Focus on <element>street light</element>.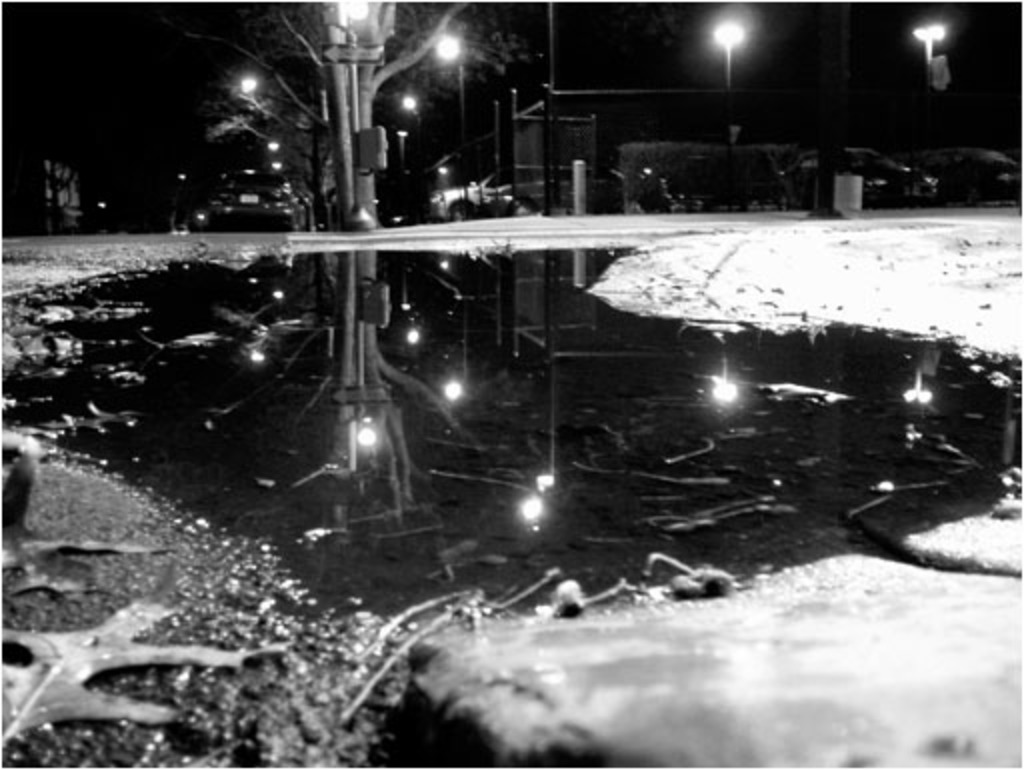
Focused at <bbox>906, 14, 946, 80</bbox>.
